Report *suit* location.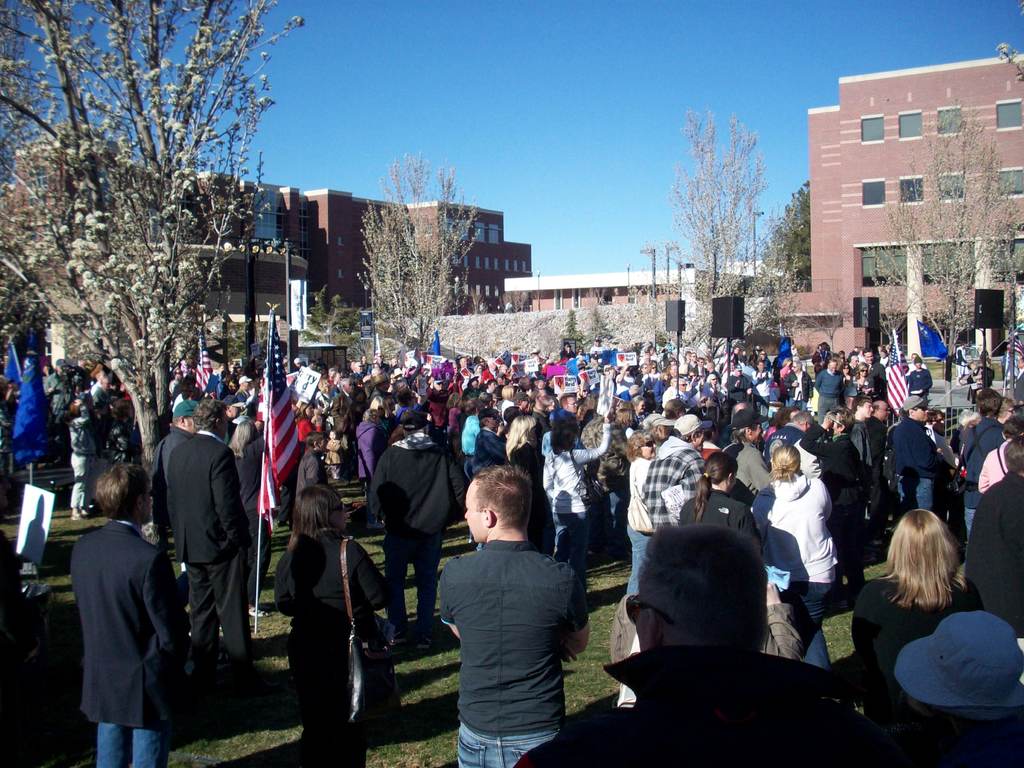
Report: x1=372, y1=361, x2=390, y2=374.
